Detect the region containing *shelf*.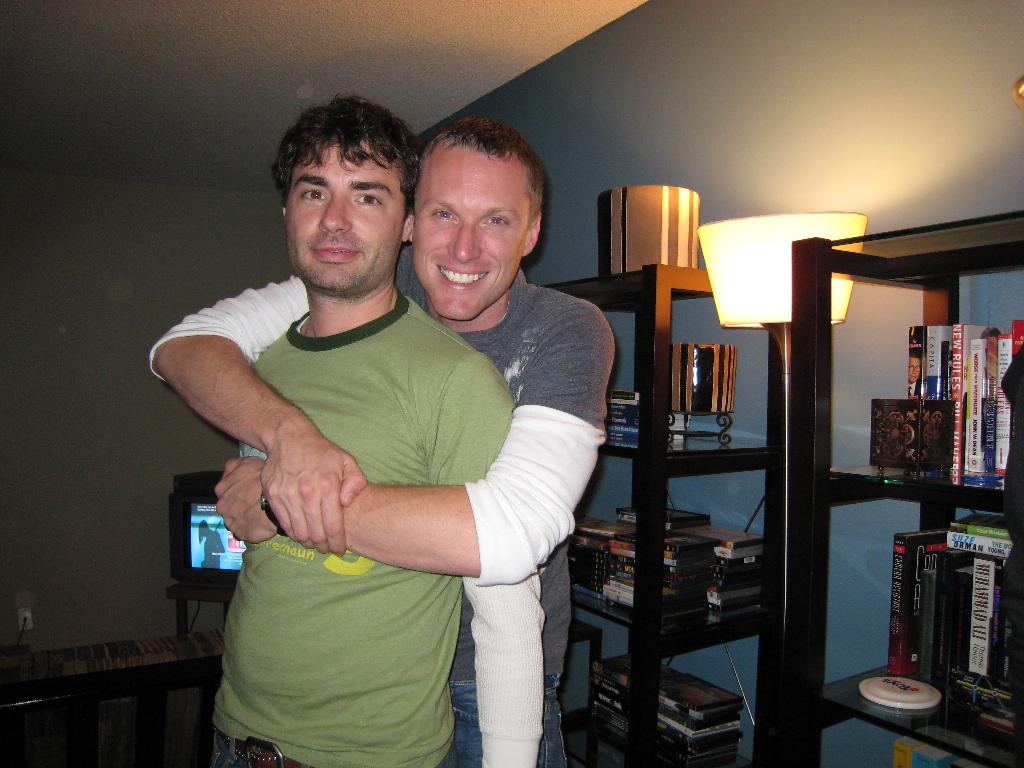
[x1=548, y1=274, x2=822, y2=767].
